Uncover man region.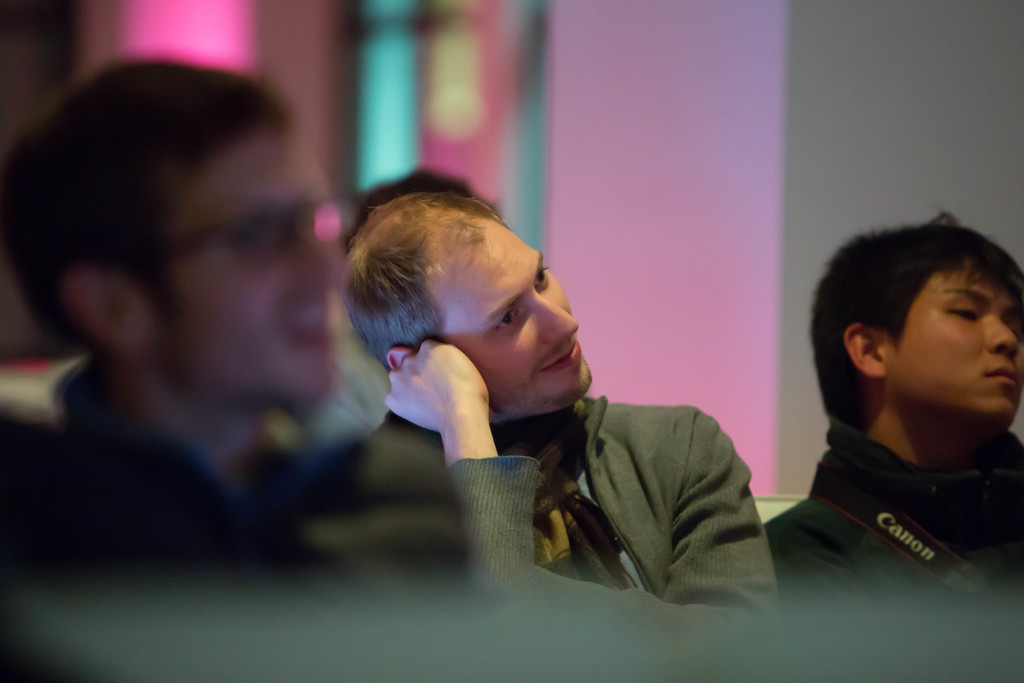
Uncovered: {"left": 0, "top": 55, "right": 424, "bottom": 584}.
